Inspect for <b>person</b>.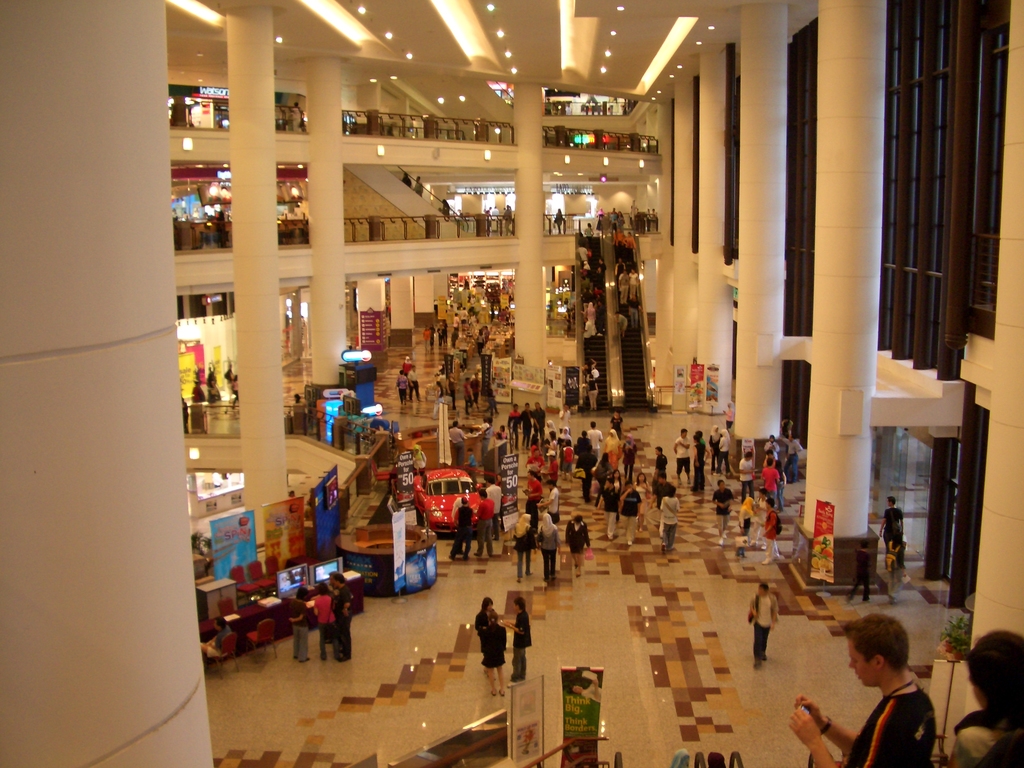
Inspection: <box>496,305,507,325</box>.
